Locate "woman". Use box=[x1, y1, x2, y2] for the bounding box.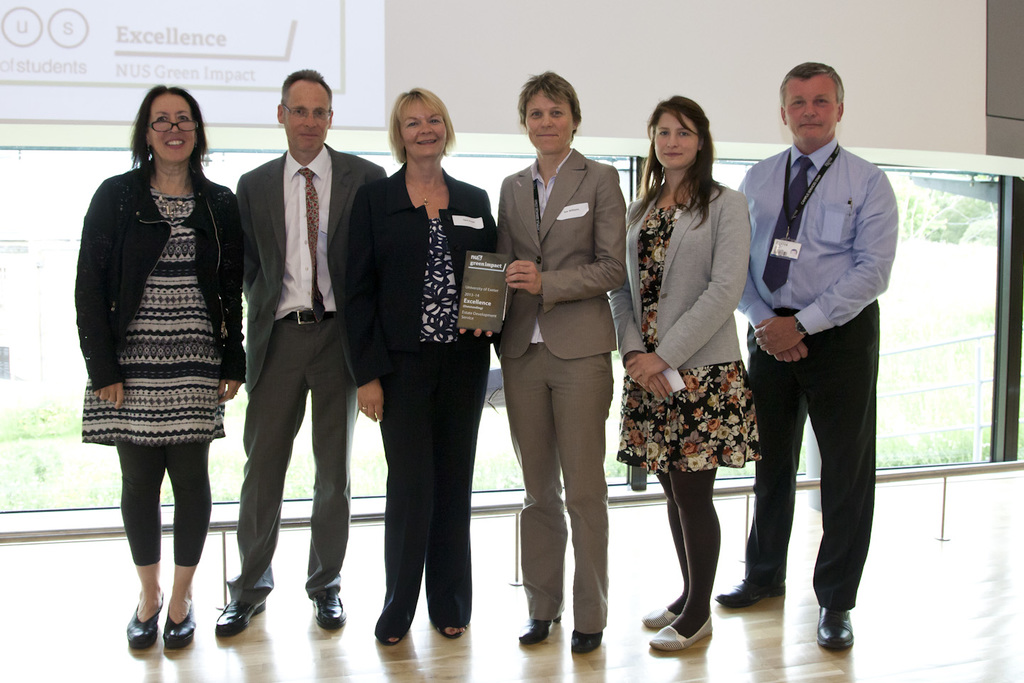
box=[479, 67, 637, 655].
